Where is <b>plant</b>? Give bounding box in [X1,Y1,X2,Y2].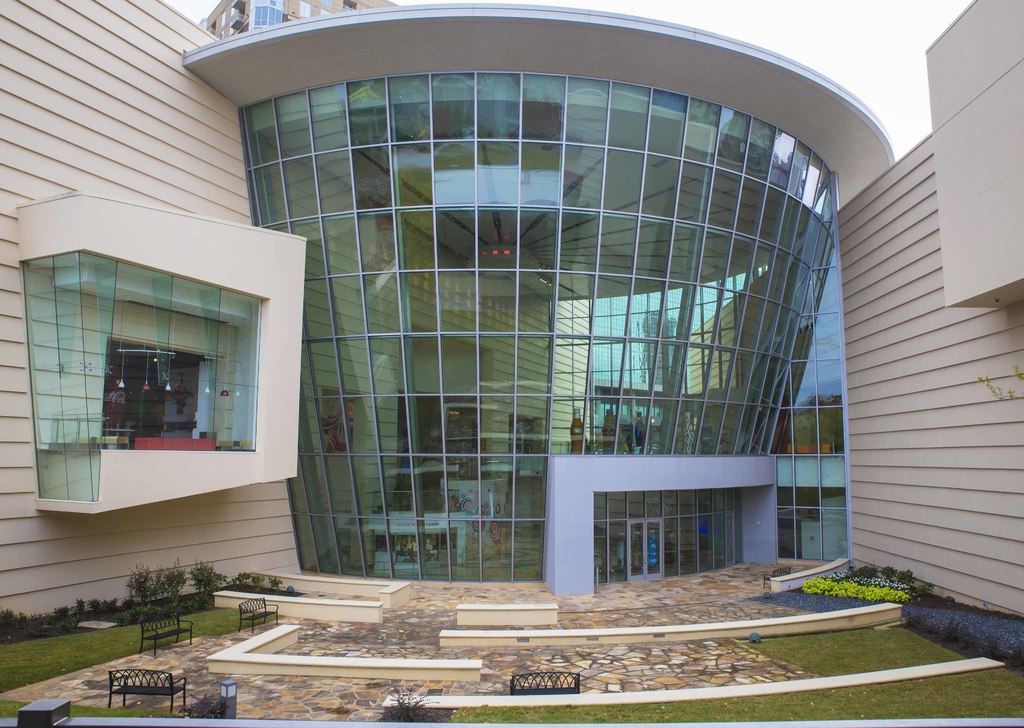
[383,683,429,717].
